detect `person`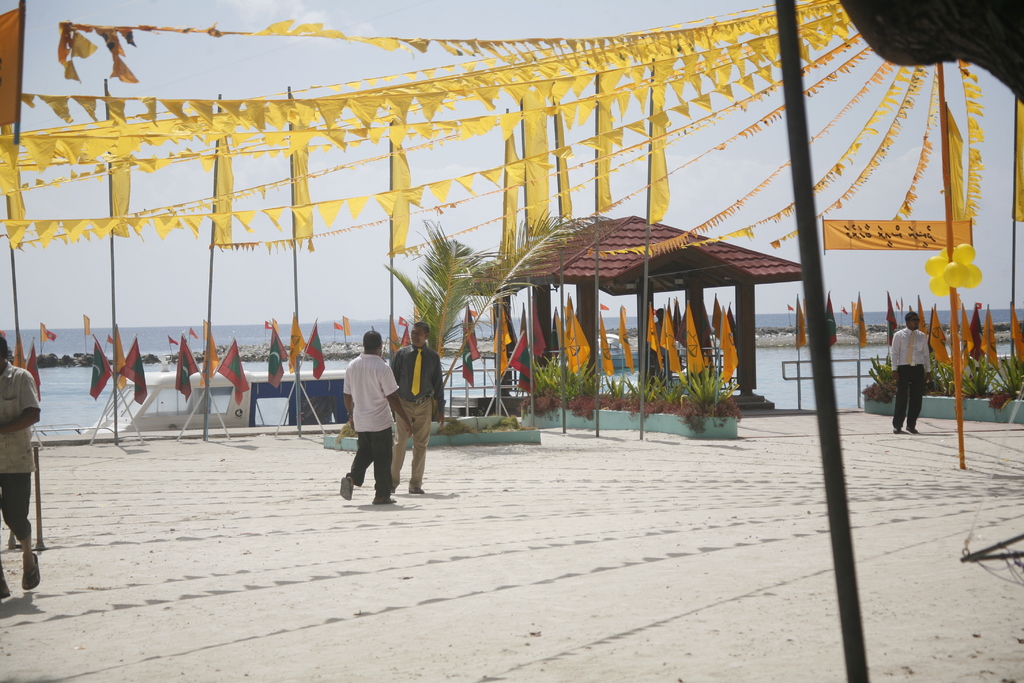
detection(387, 322, 443, 495)
